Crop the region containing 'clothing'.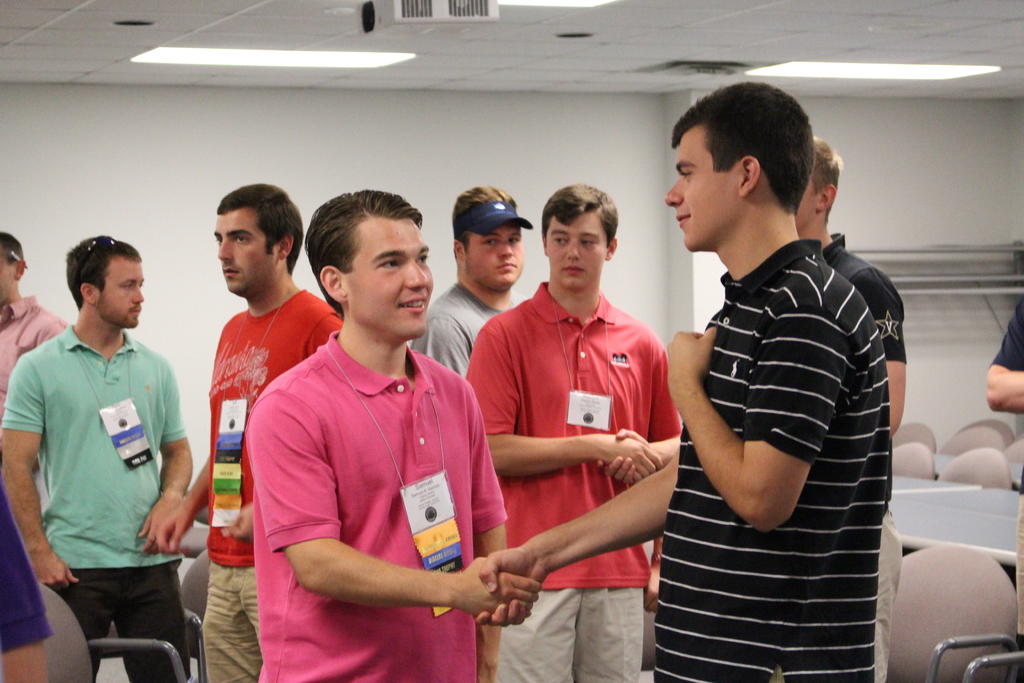
Crop region: x1=0, y1=328, x2=194, y2=681.
